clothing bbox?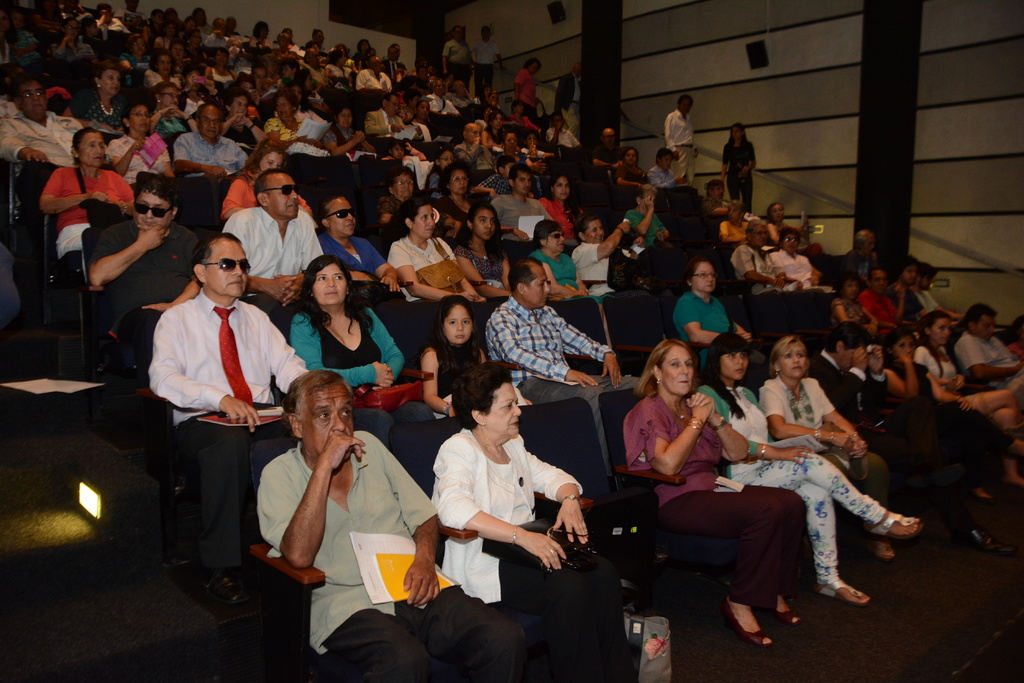
x1=915, y1=345, x2=976, y2=396
